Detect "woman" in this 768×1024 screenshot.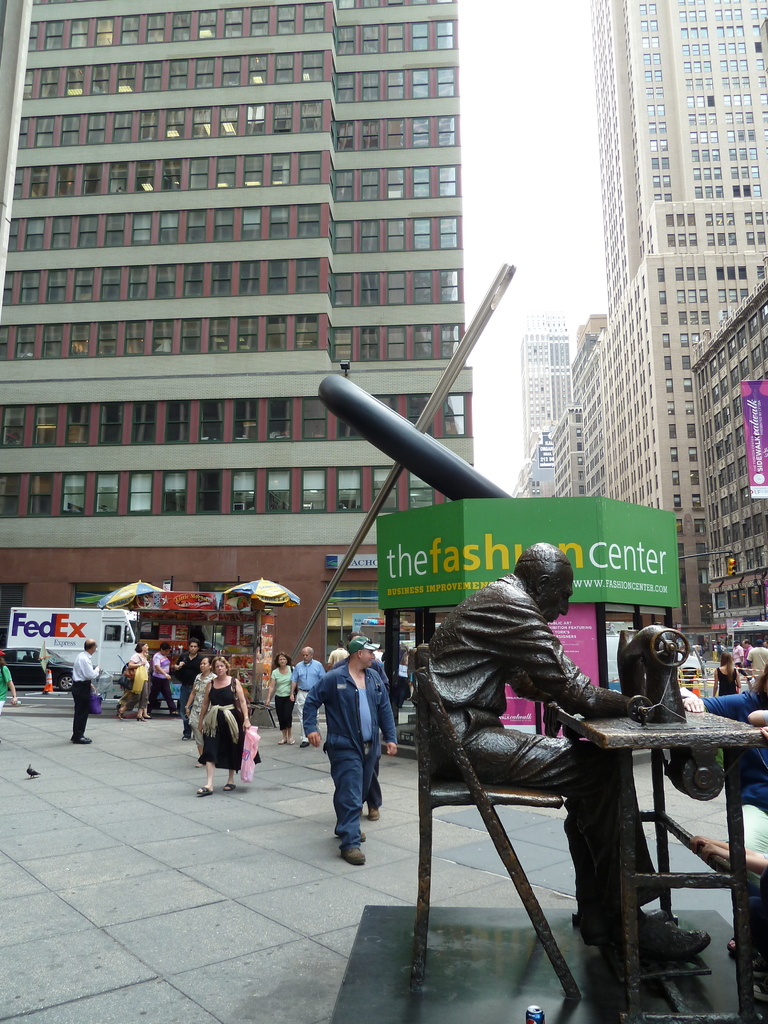
Detection: region(123, 643, 156, 716).
